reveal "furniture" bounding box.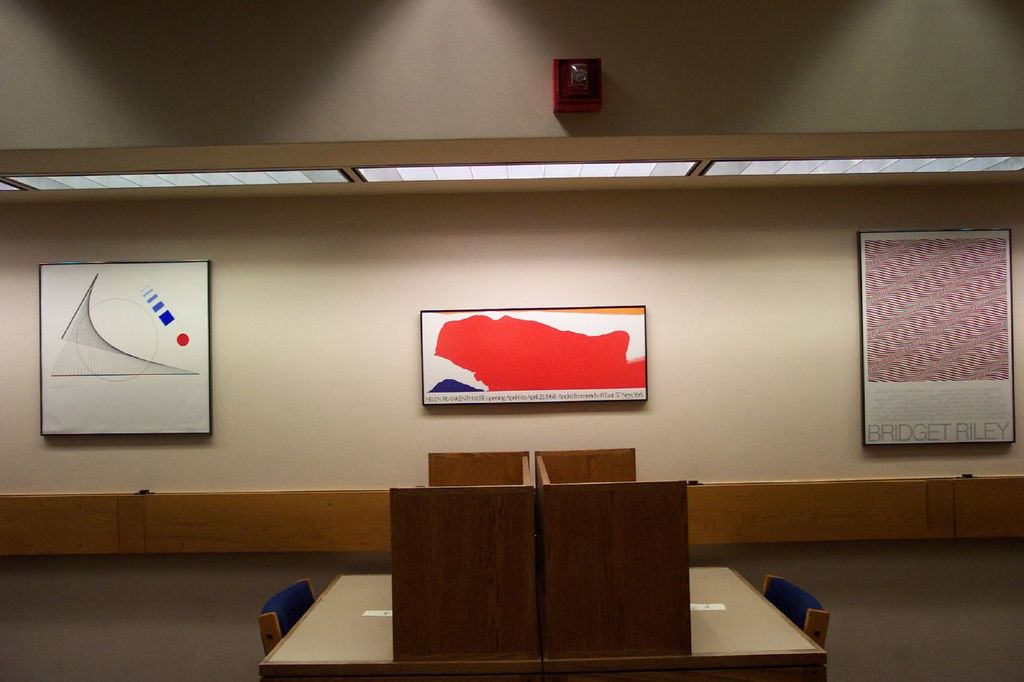
Revealed: <box>258,578,316,657</box>.
